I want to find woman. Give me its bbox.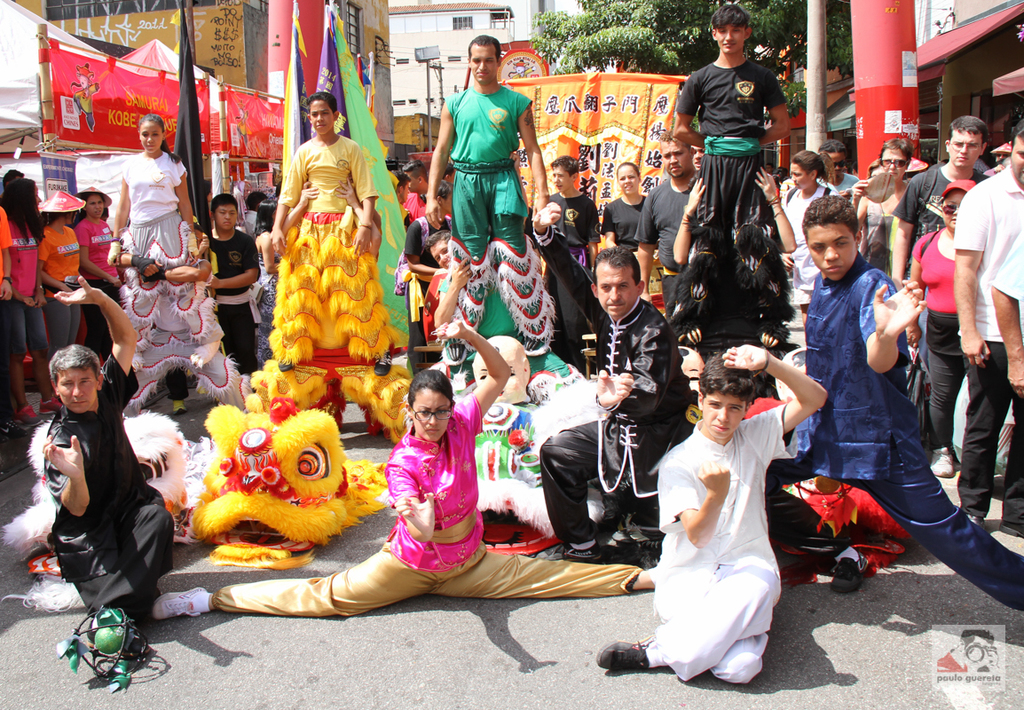
left=101, top=114, right=201, bottom=265.
